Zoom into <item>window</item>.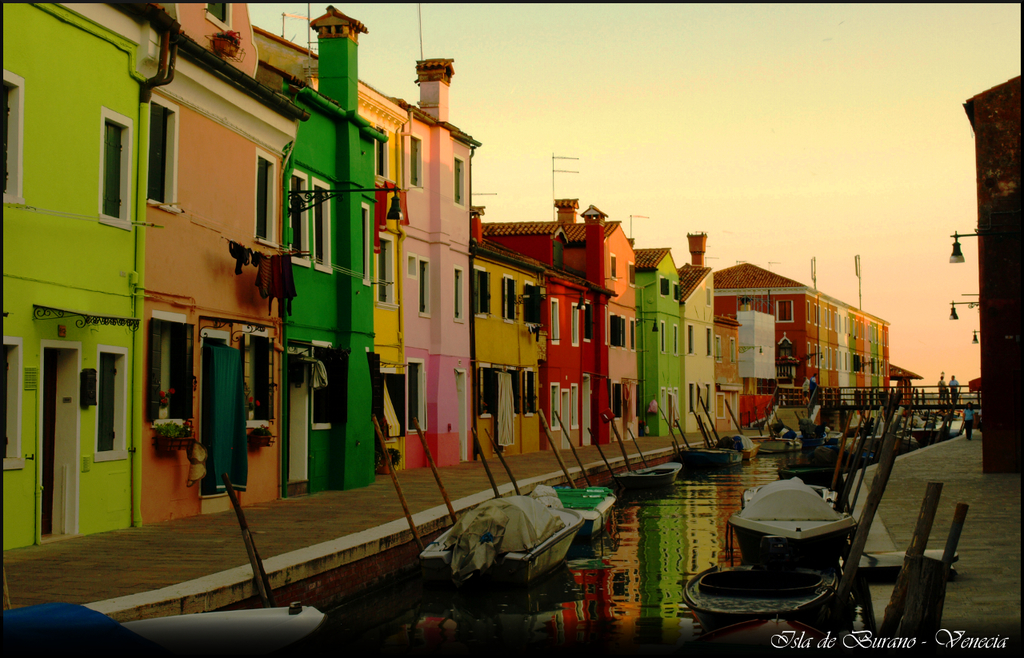
Zoom target: {"x1": 544, "y1": 383, "x2": 562, "y2": 428}.
